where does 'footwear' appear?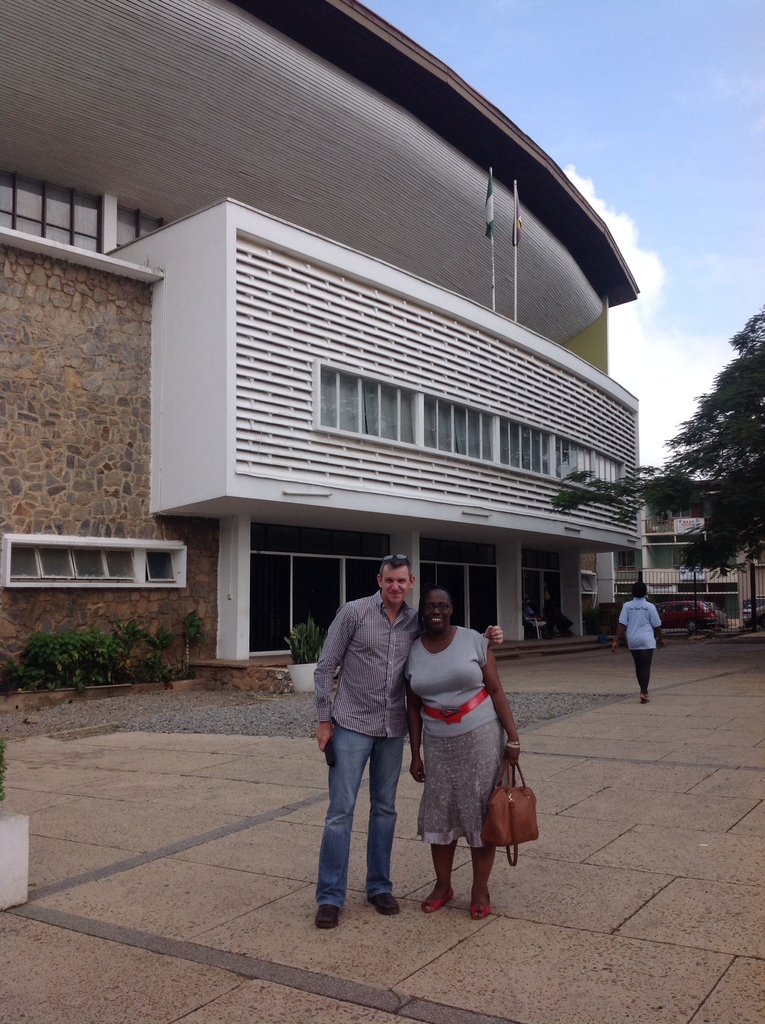
Appears at Rect(469, 883, 490, 920).
